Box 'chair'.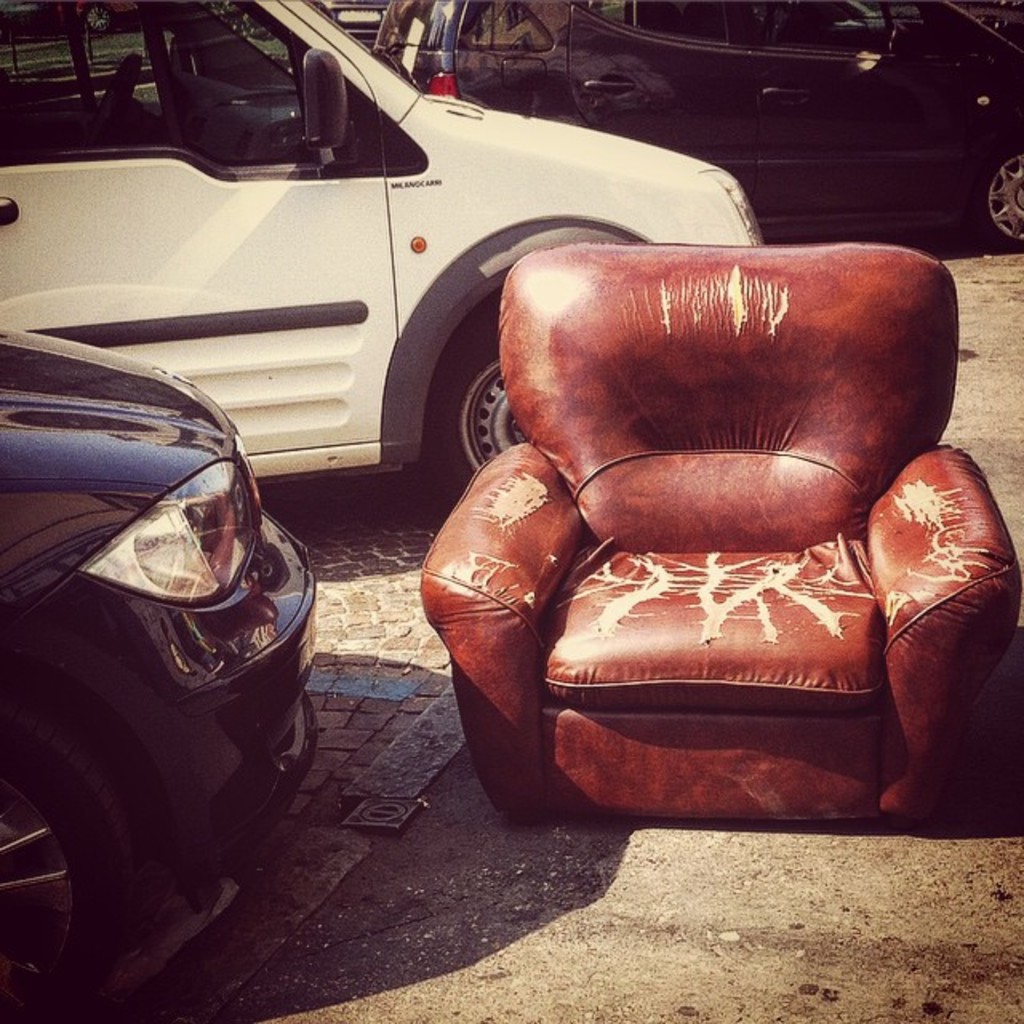
bbox(469, 163, 986, 864).
